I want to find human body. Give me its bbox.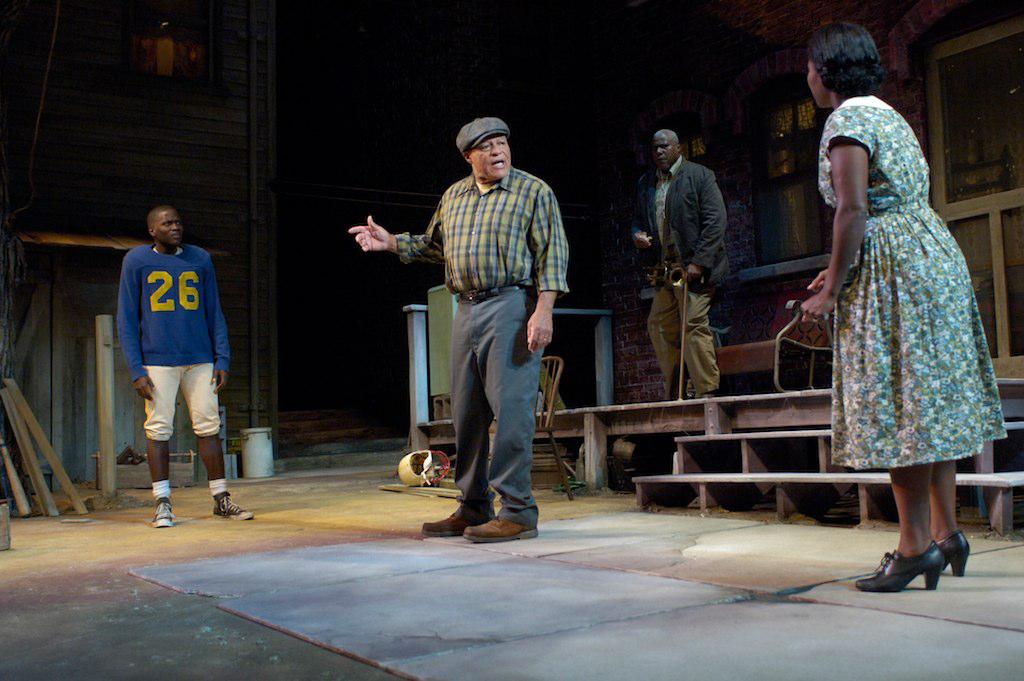
778 28 1012 595.
